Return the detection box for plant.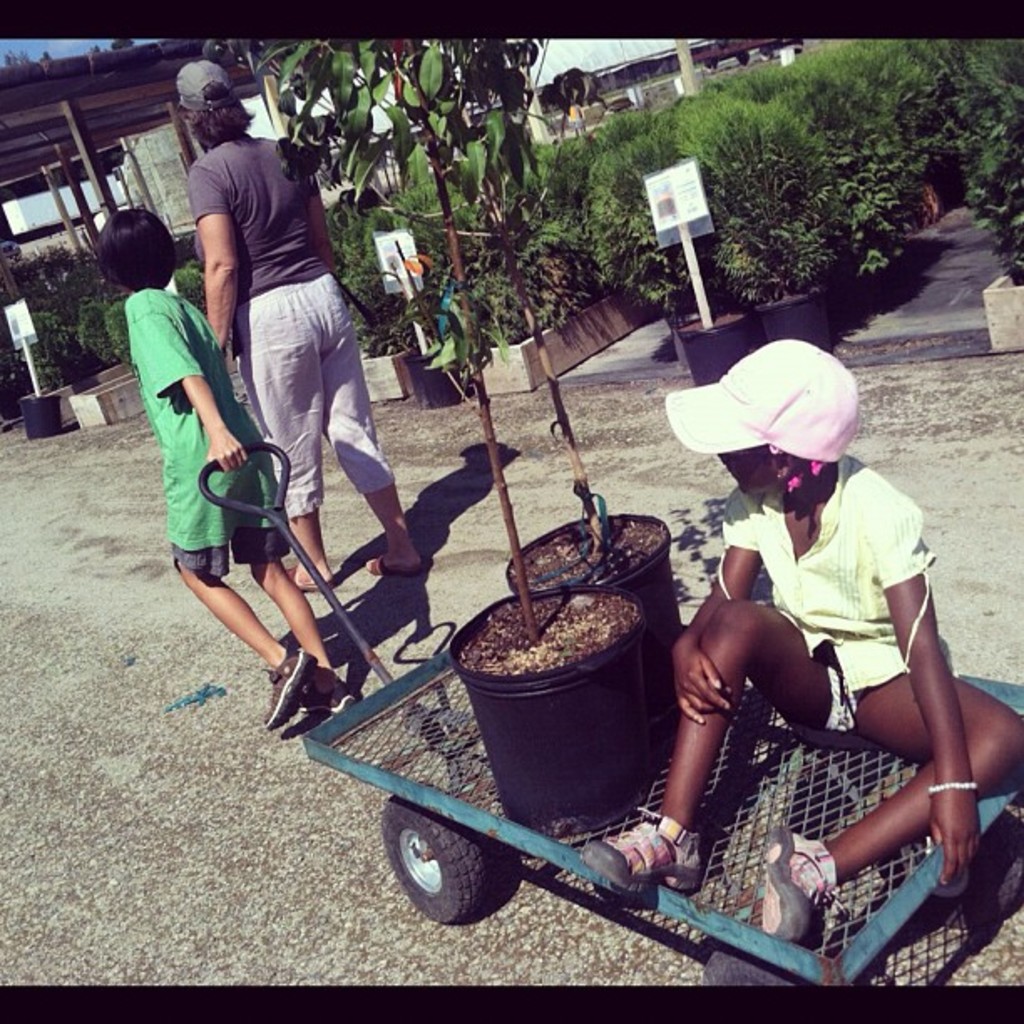
{"x1": 587, "y1": 141, "x2": 708, "y2": 313}.
